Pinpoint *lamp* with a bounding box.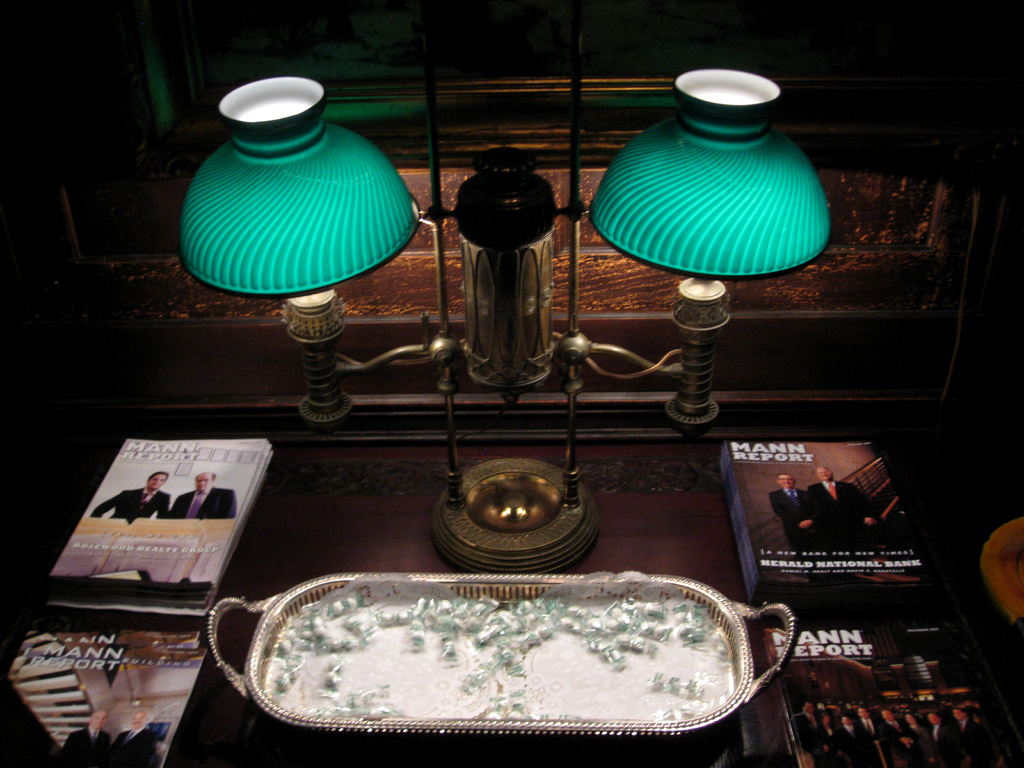
select_region(181, 74, 429, 431).
